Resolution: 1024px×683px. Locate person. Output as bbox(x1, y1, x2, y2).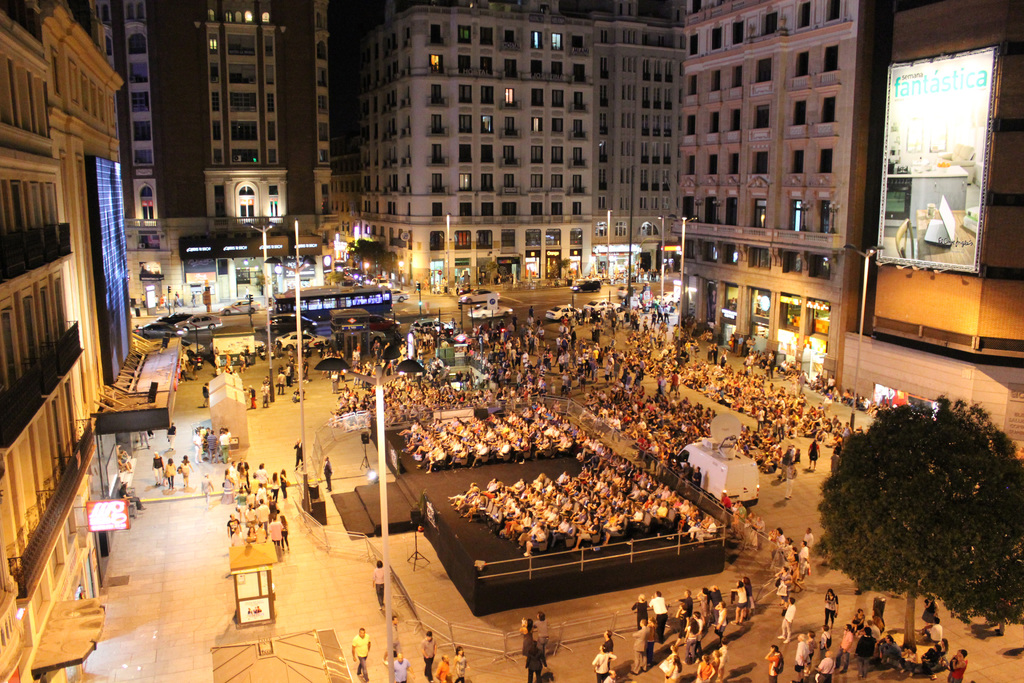
bbox(353, 624, 372, 678).
